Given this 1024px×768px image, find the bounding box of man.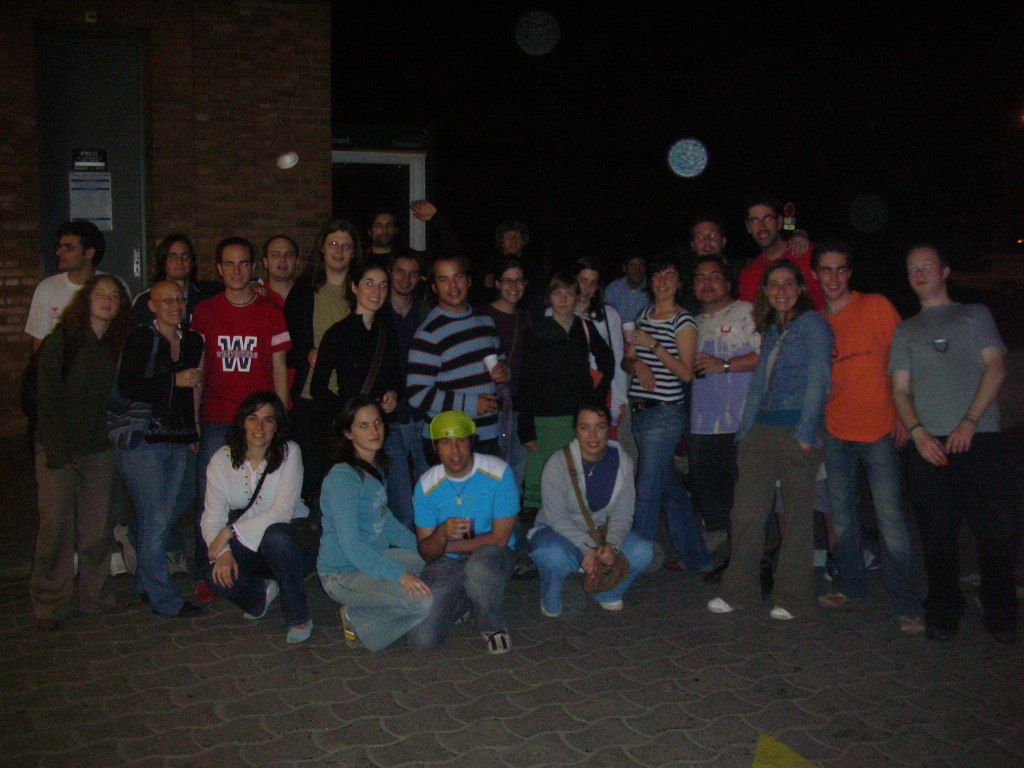
select_region(182, 249, 313, 603).
